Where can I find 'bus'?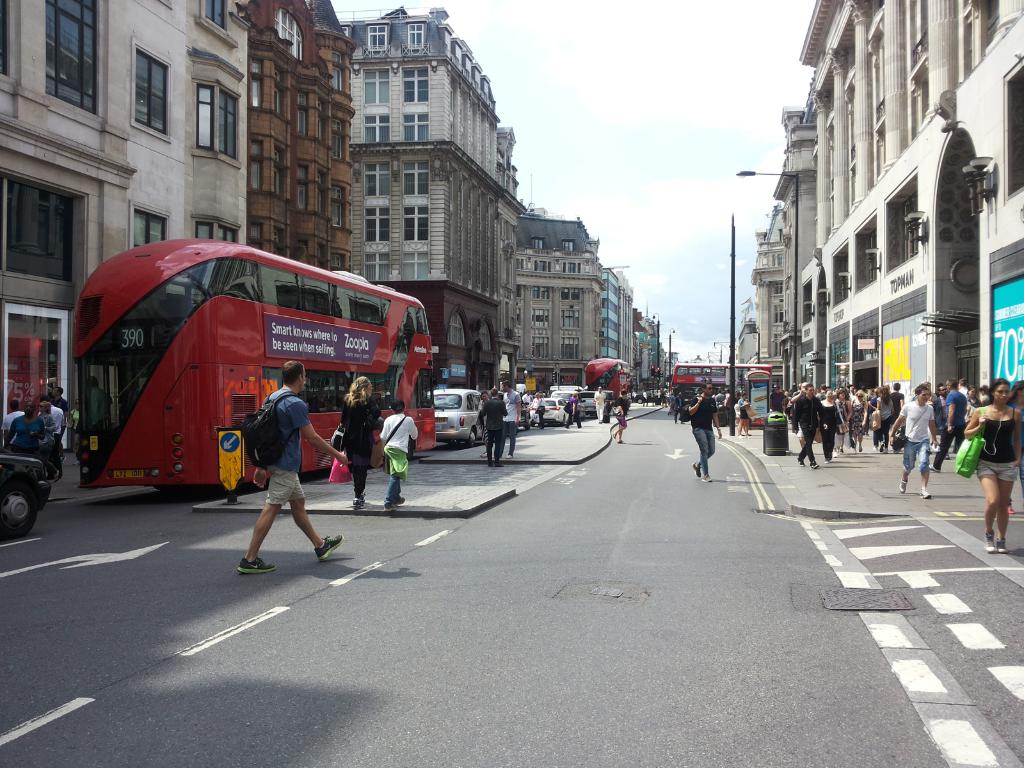
You can find it at x1=80, y1=237, x2=439, y2=490.
